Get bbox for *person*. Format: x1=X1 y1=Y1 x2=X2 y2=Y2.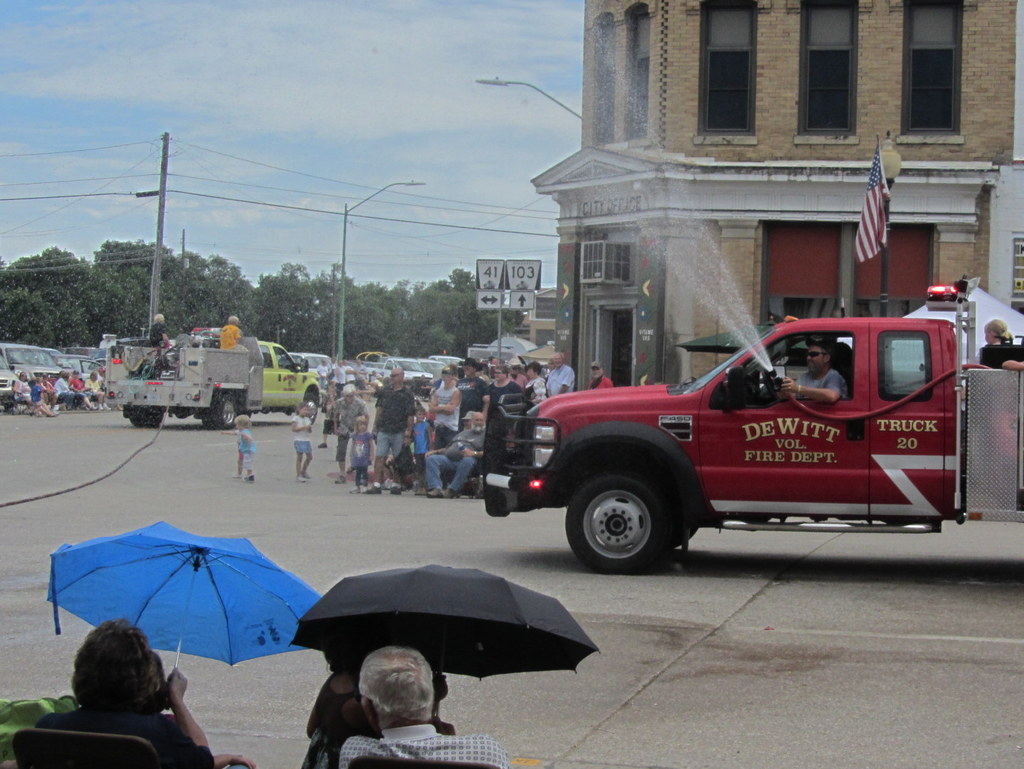
x1=333 y1=633 x2=497 y2=766.
